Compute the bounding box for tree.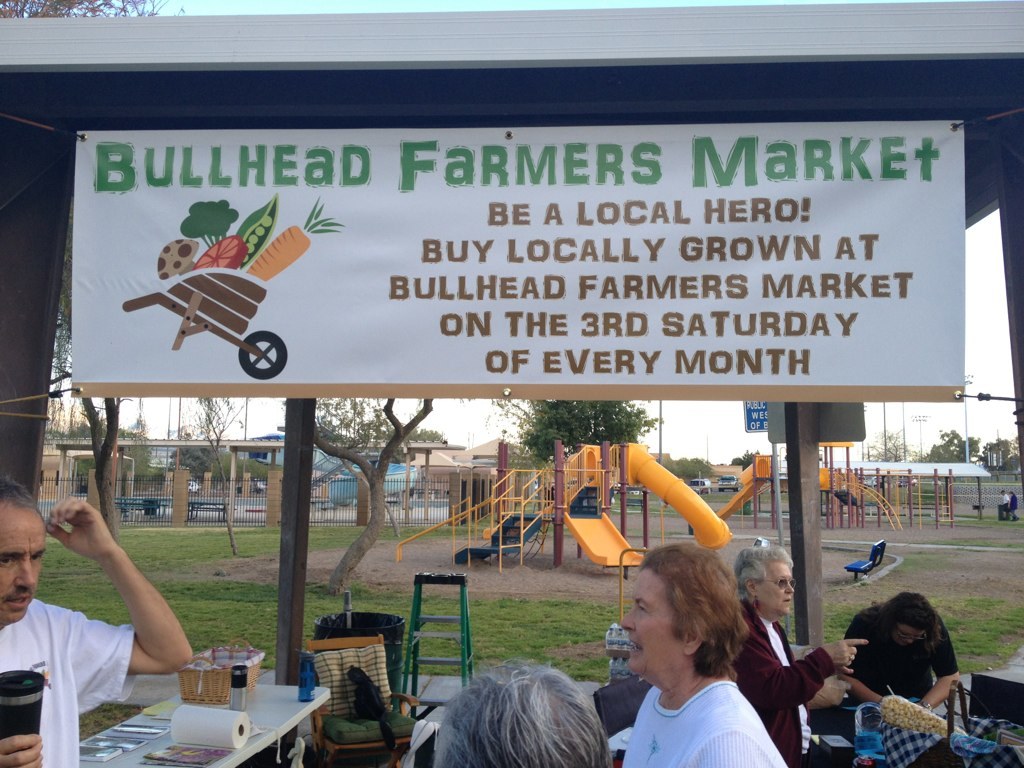
bbox=(180, 397, 246, 552).
